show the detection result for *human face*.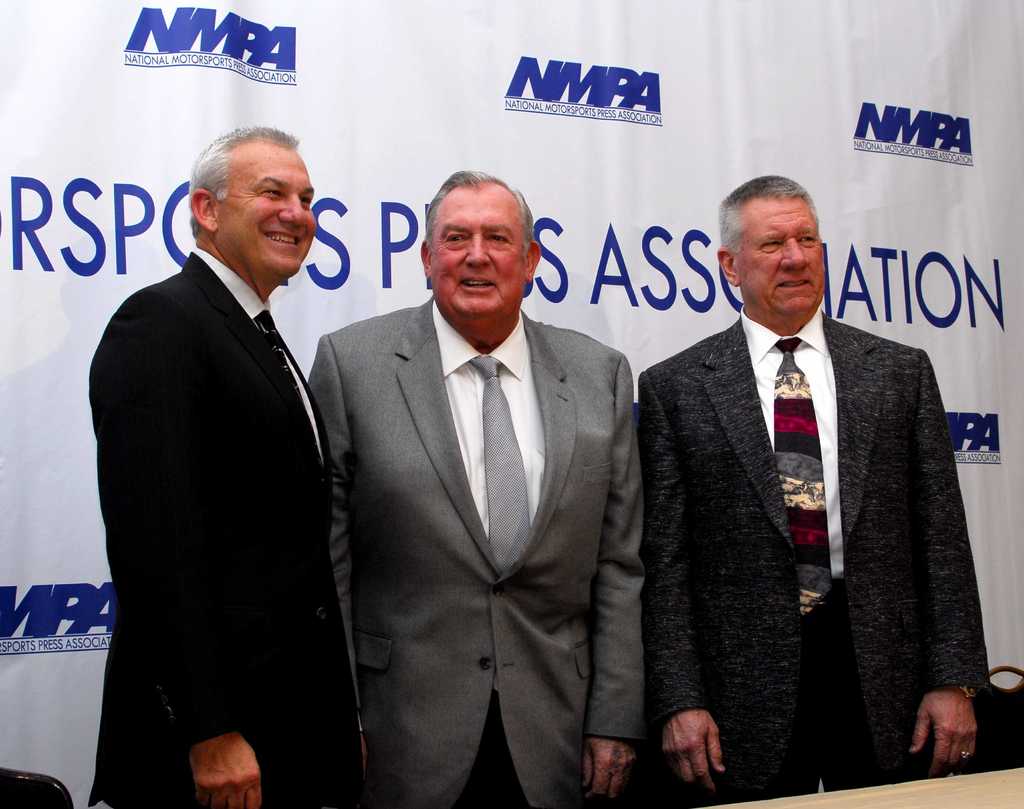
{"x1": 432, "y1": 179, "x2": 524, "y2": 314}.
